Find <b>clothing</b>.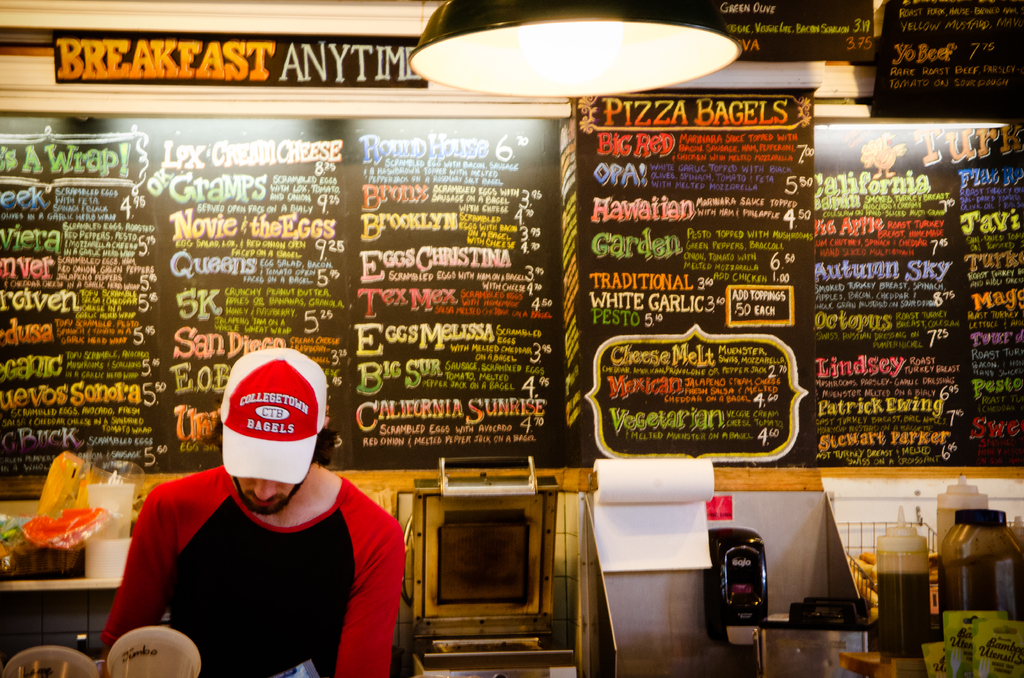
(101, 460, 408, 677).
